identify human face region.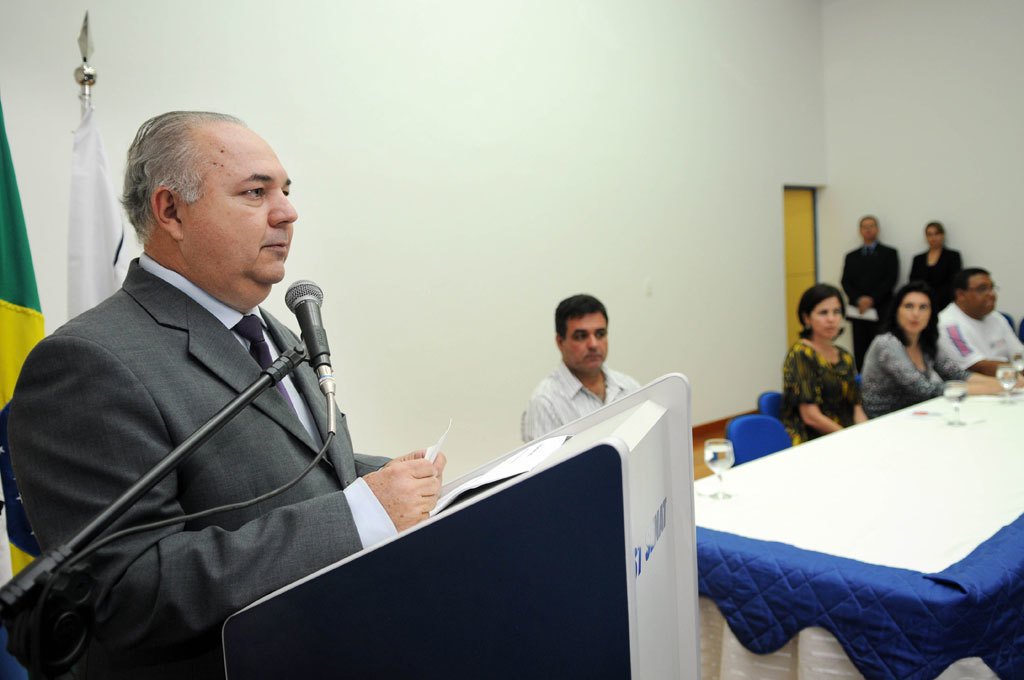
Region: (862,219,878,240).
